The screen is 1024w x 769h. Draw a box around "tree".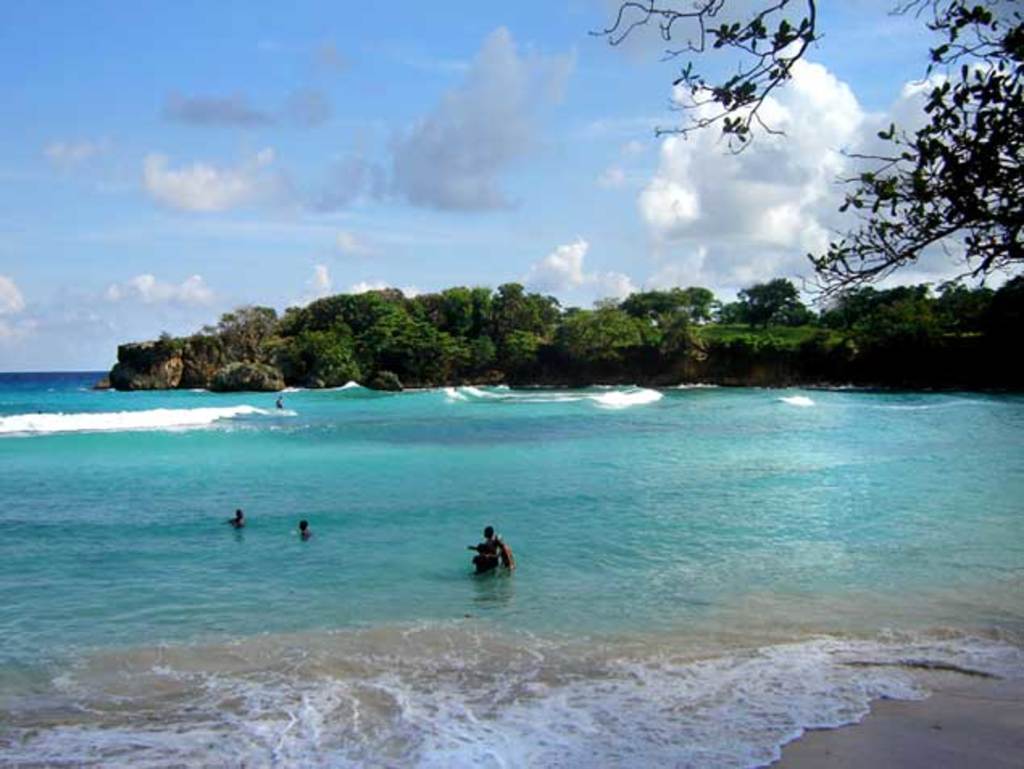
[577, 0, 1022, 297].
